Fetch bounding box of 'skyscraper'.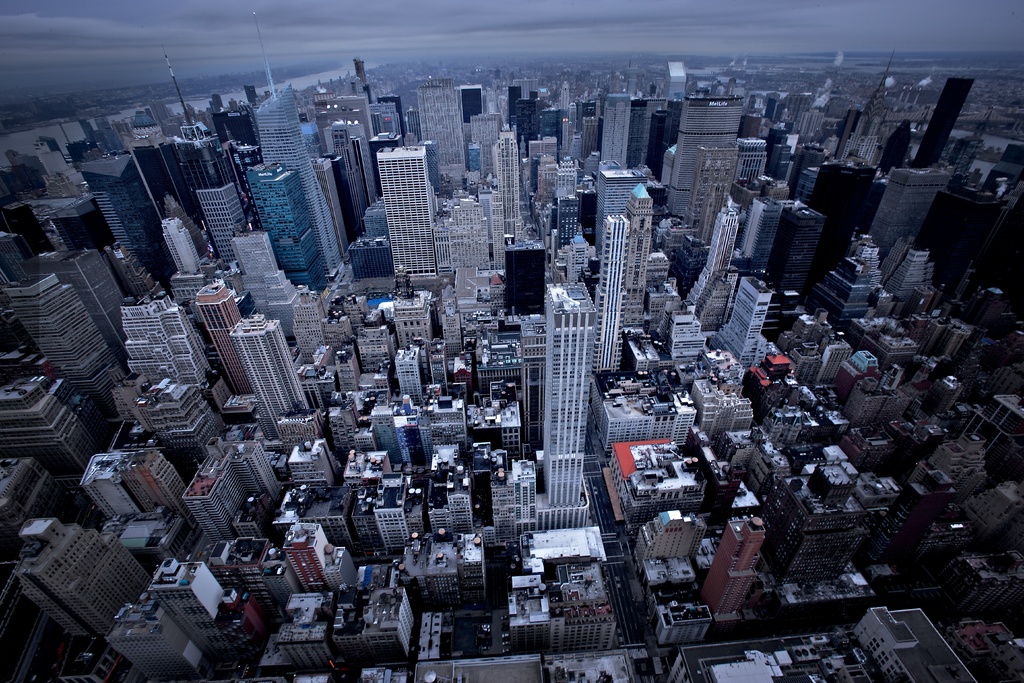
Bbox: 148, 560, 239, 649.
